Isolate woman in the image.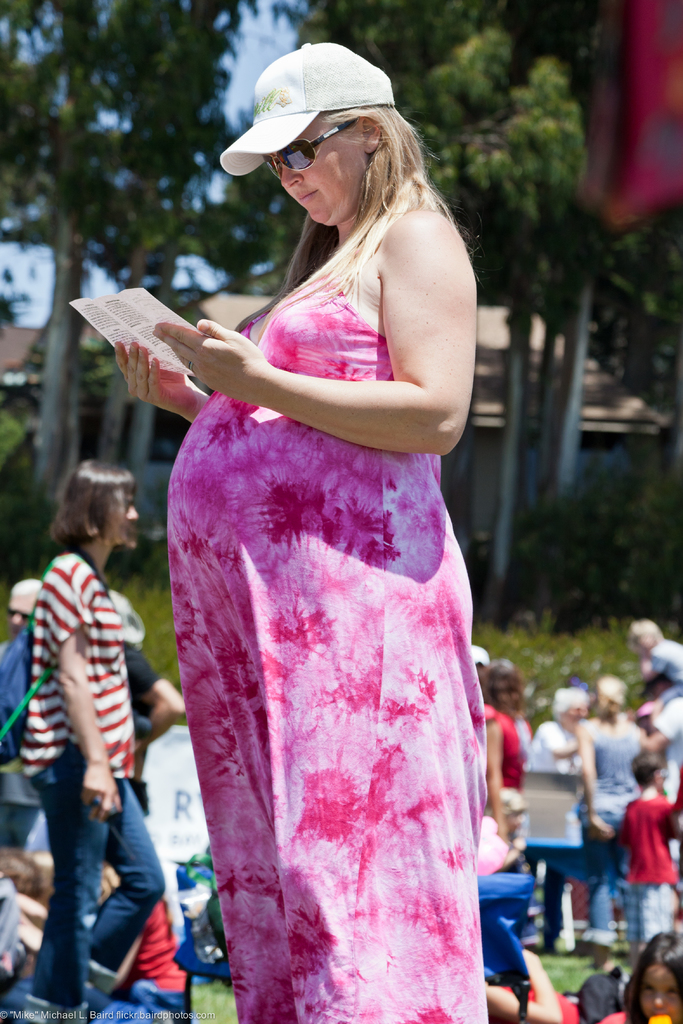
Isolated region: x1=159 y1=40 x2=507 y2=1022.
